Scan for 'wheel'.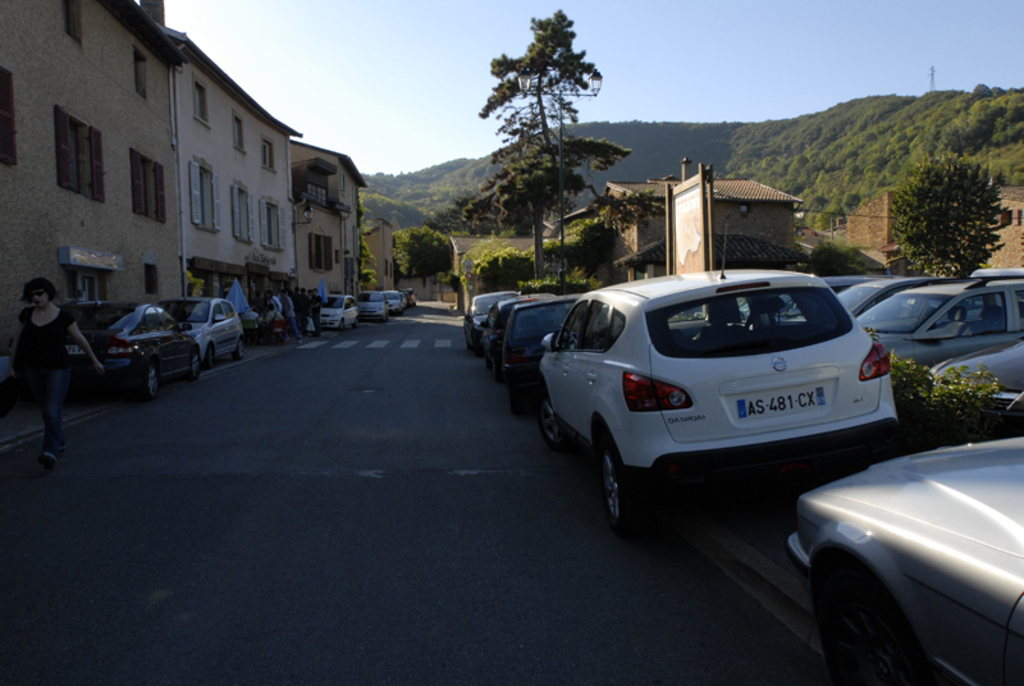
Scan result: crop(508, 390, 524, 419).
